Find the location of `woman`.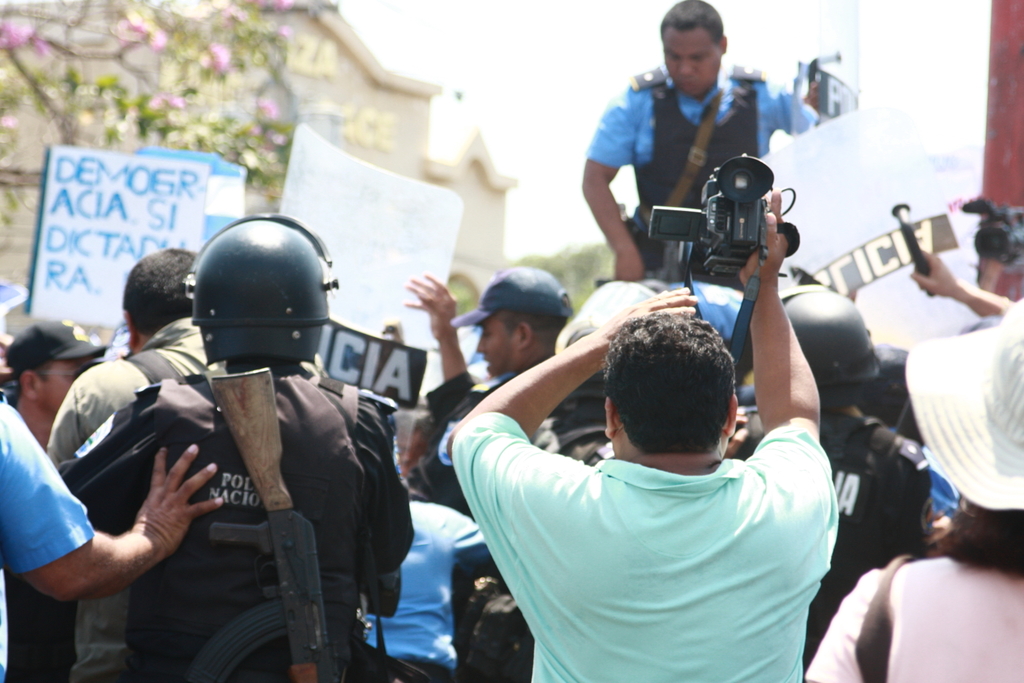
Location: x1=805, y1=296, x2=1023, y2=682.
